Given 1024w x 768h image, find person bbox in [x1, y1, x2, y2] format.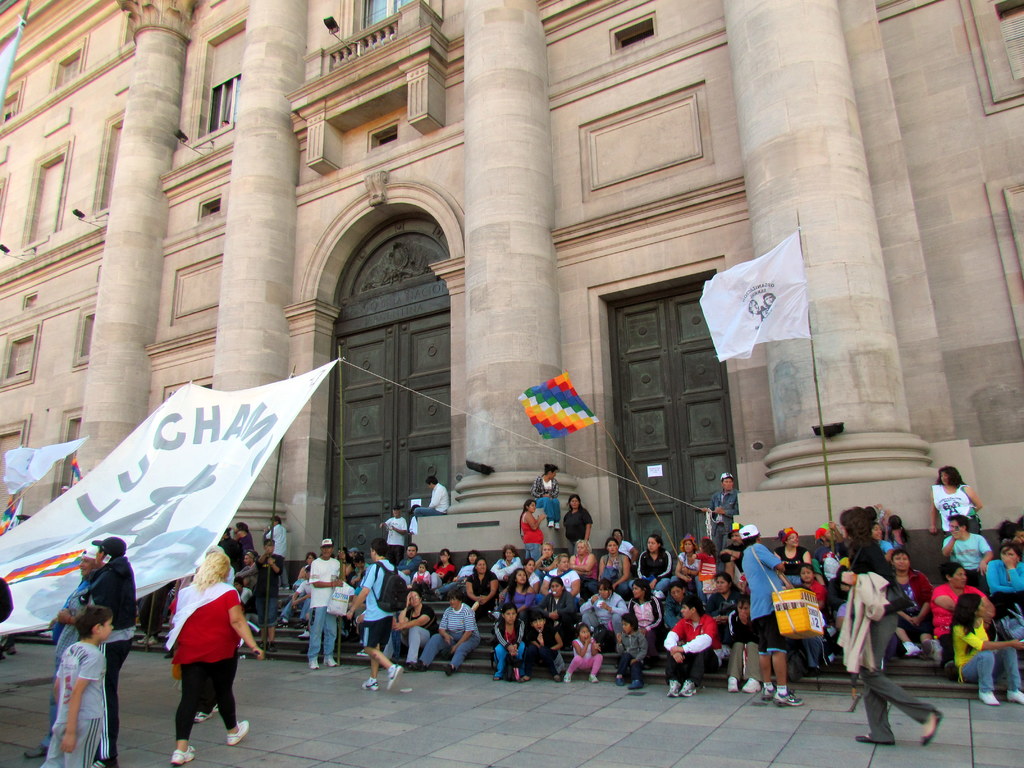
[410, 476, 450, 513].
